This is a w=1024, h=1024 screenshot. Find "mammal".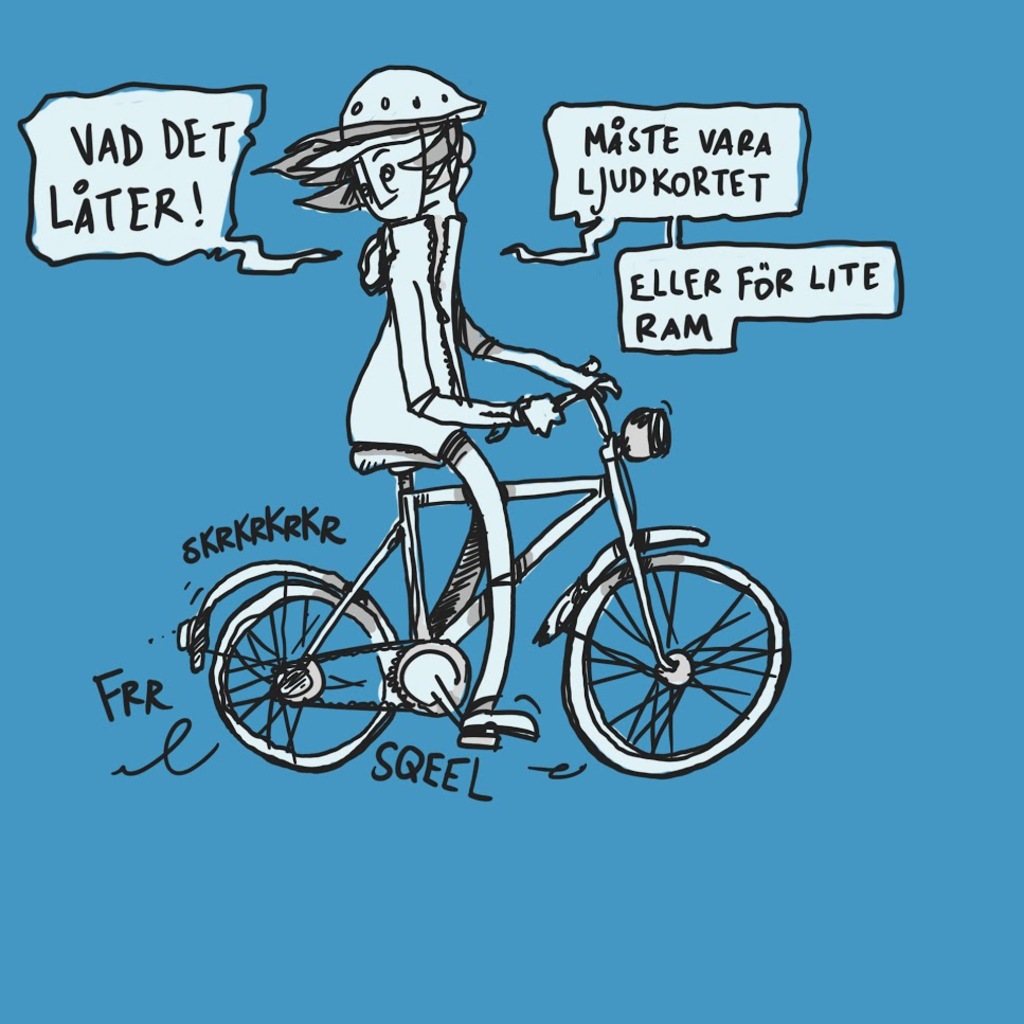
Bounding box: (left=254, top=58, right=531, bottom=741).
